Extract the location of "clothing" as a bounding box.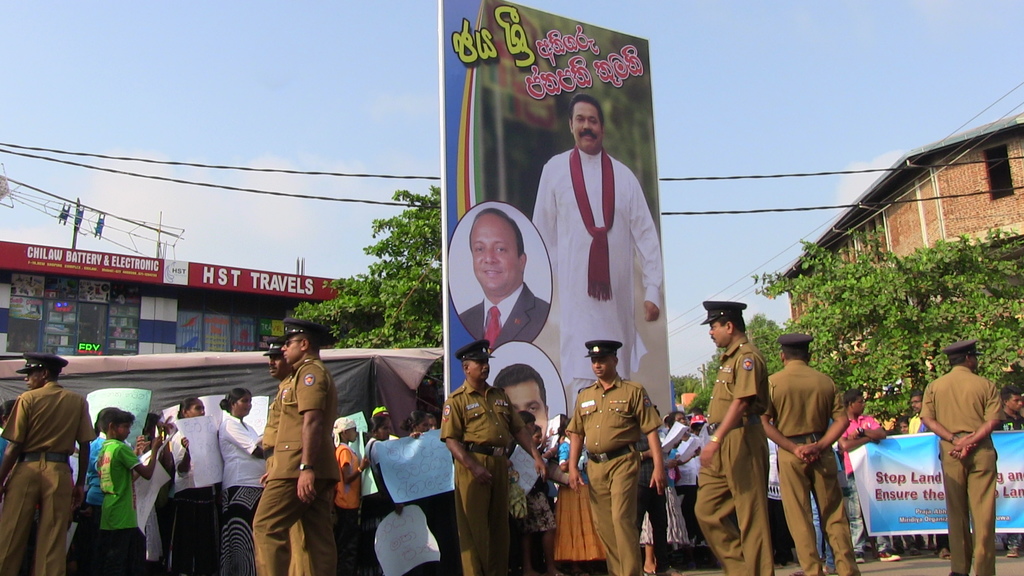
x1=243, y1=340, x2=343, y2=563.
